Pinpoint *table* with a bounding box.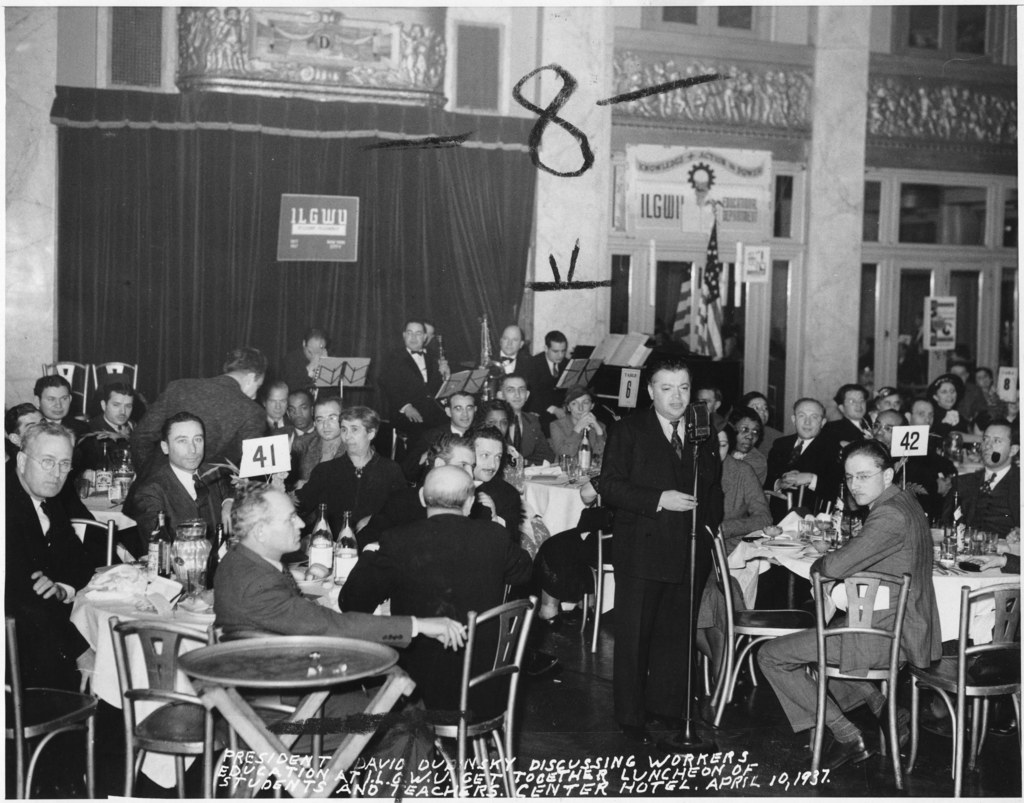
region(702, 506, 1023, 729).
